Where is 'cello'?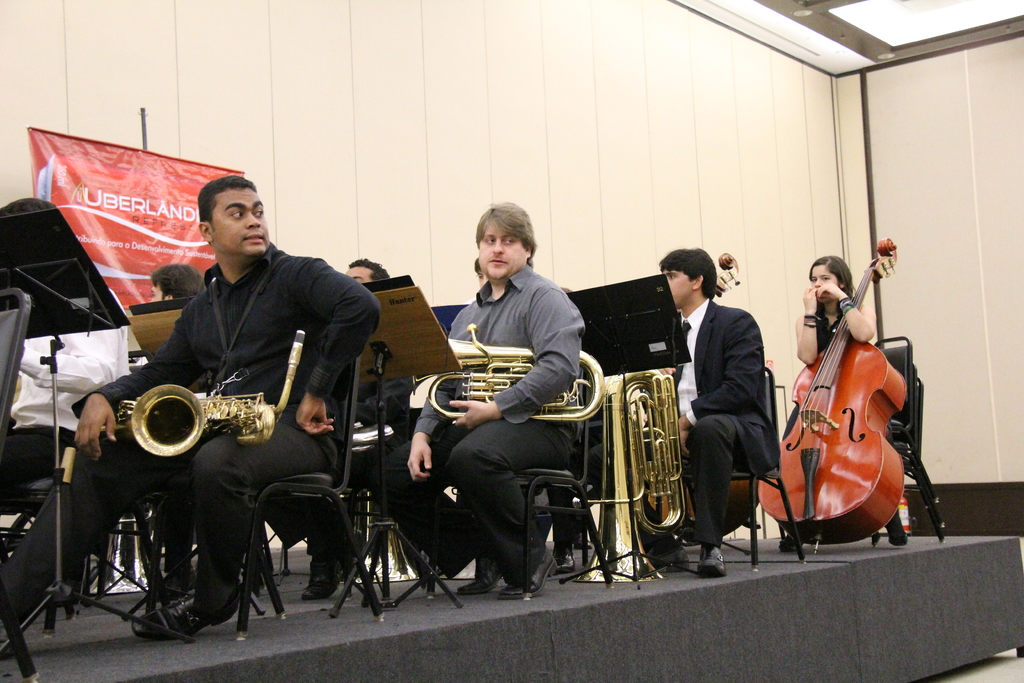
rect(761, 238, 909, 556).
